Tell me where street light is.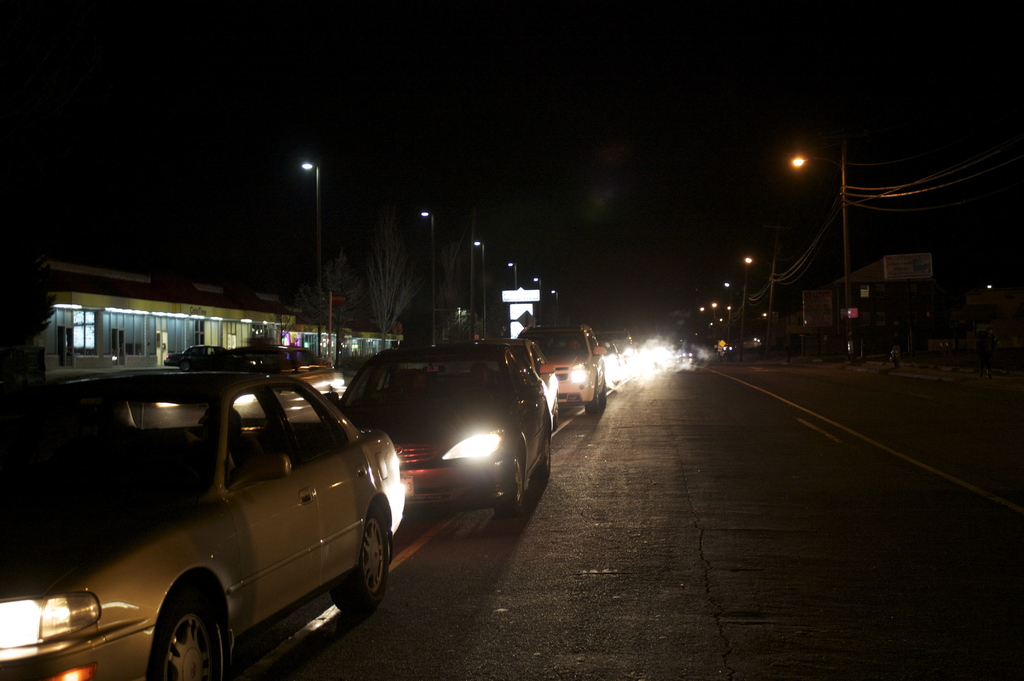
street light is at [left=420, top=213, right=435, bottom=344].
